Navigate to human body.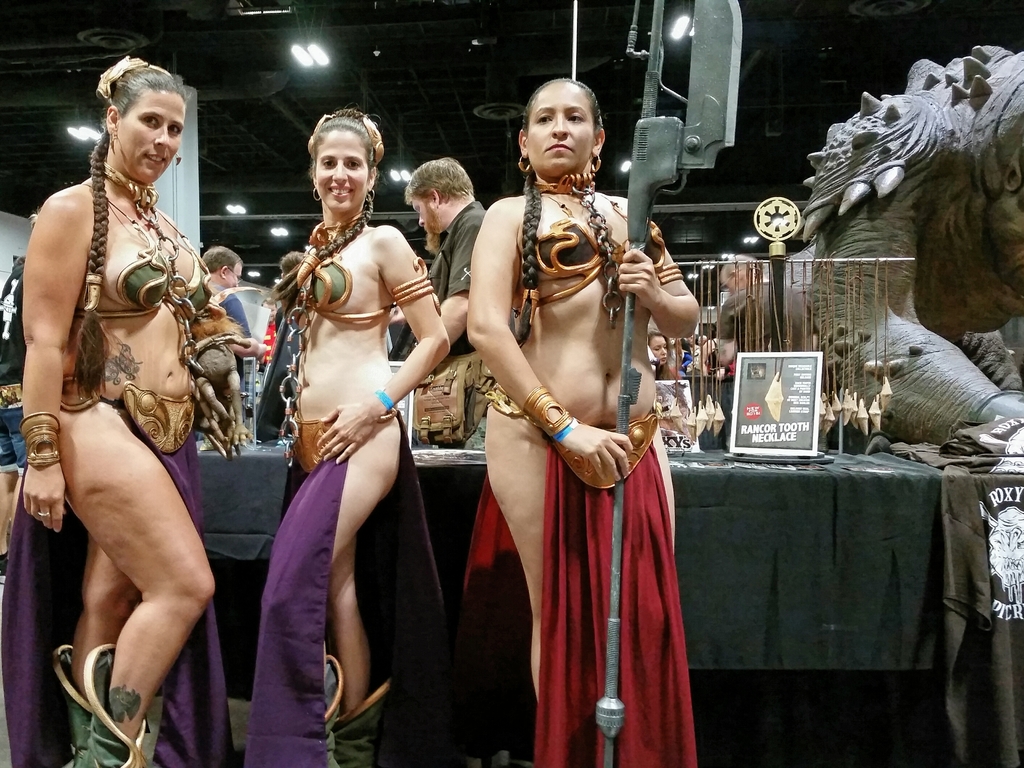
Navigation target: crop(24, 47, 231, 767).
